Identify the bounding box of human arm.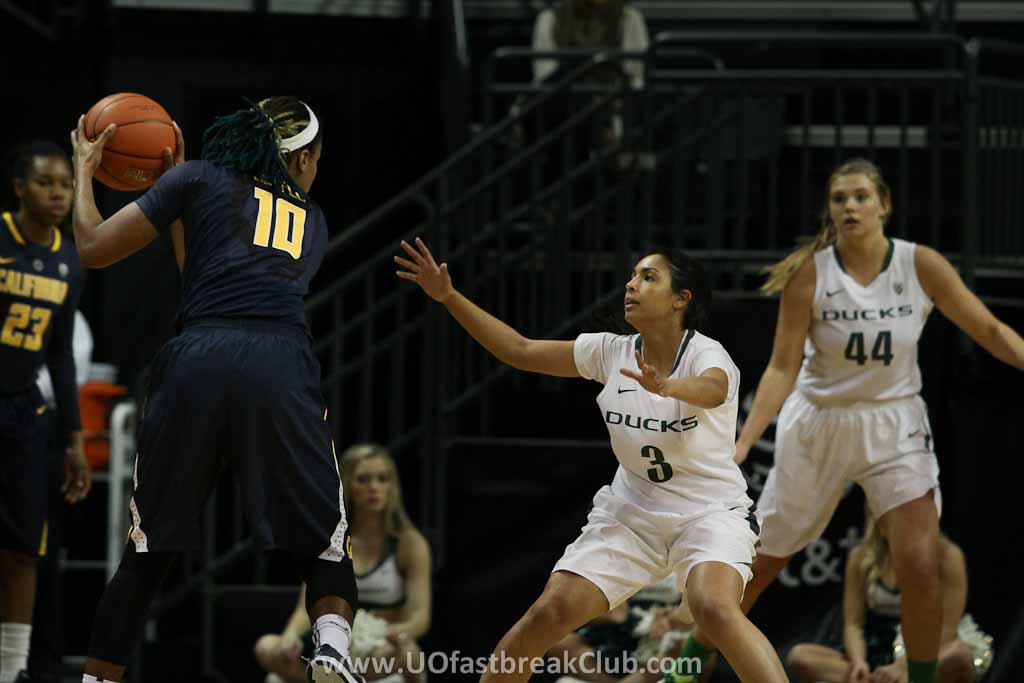
rect(269, 582, 314, 663).
